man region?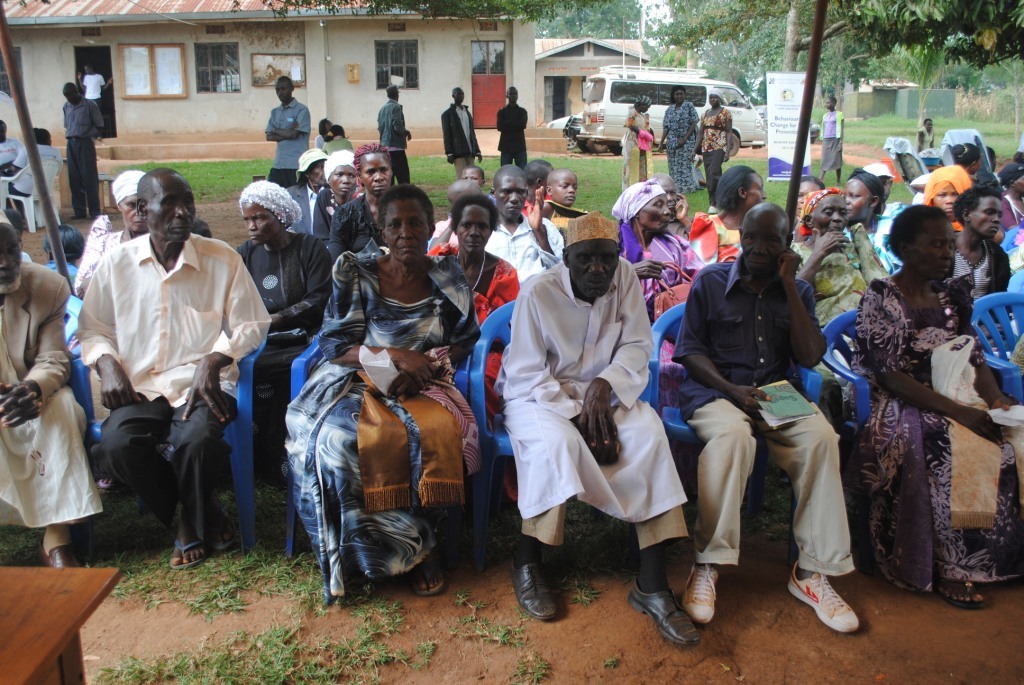
(77,165,271,567)
